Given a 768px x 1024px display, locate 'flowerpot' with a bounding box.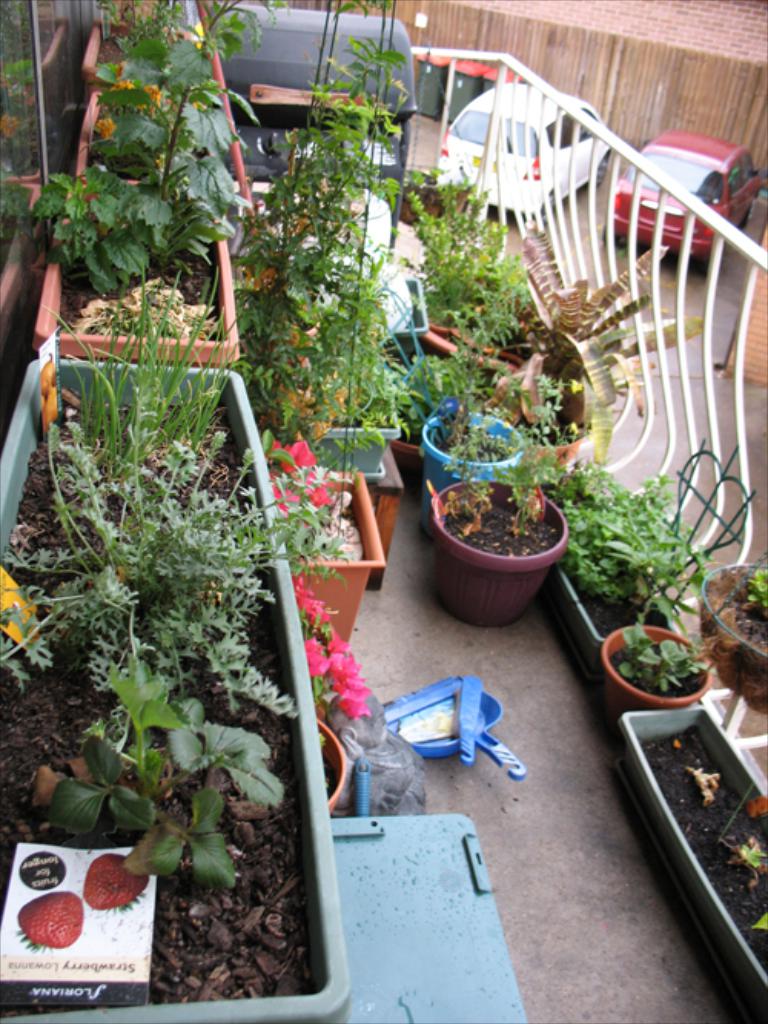
Located: box(319, 708, 349, 809).
